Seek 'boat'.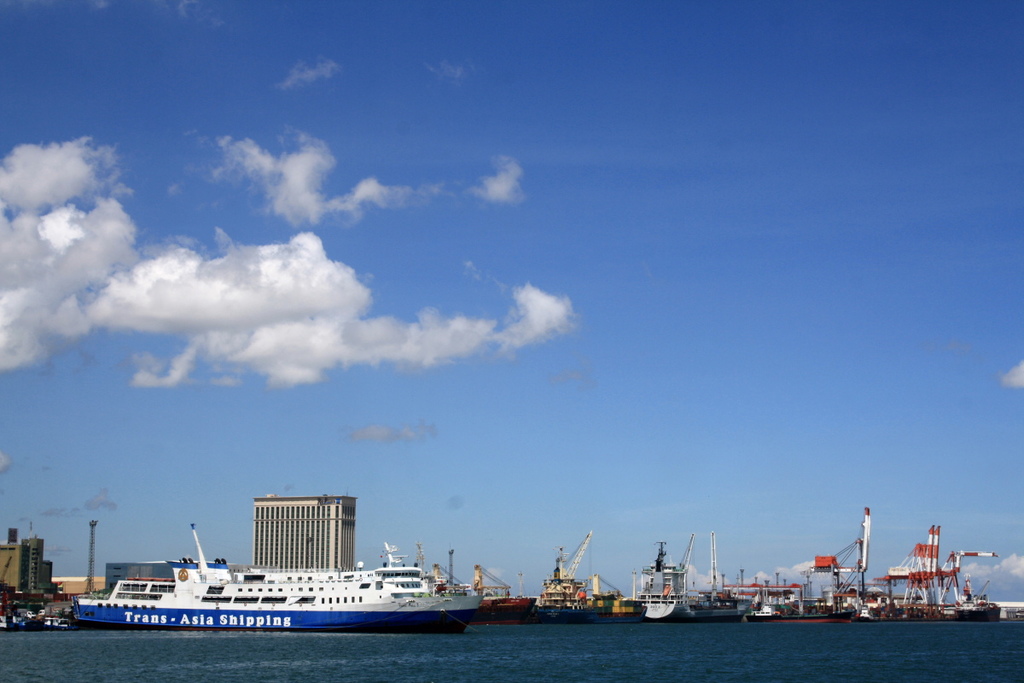
BBox(614, 539, 691, 618).
